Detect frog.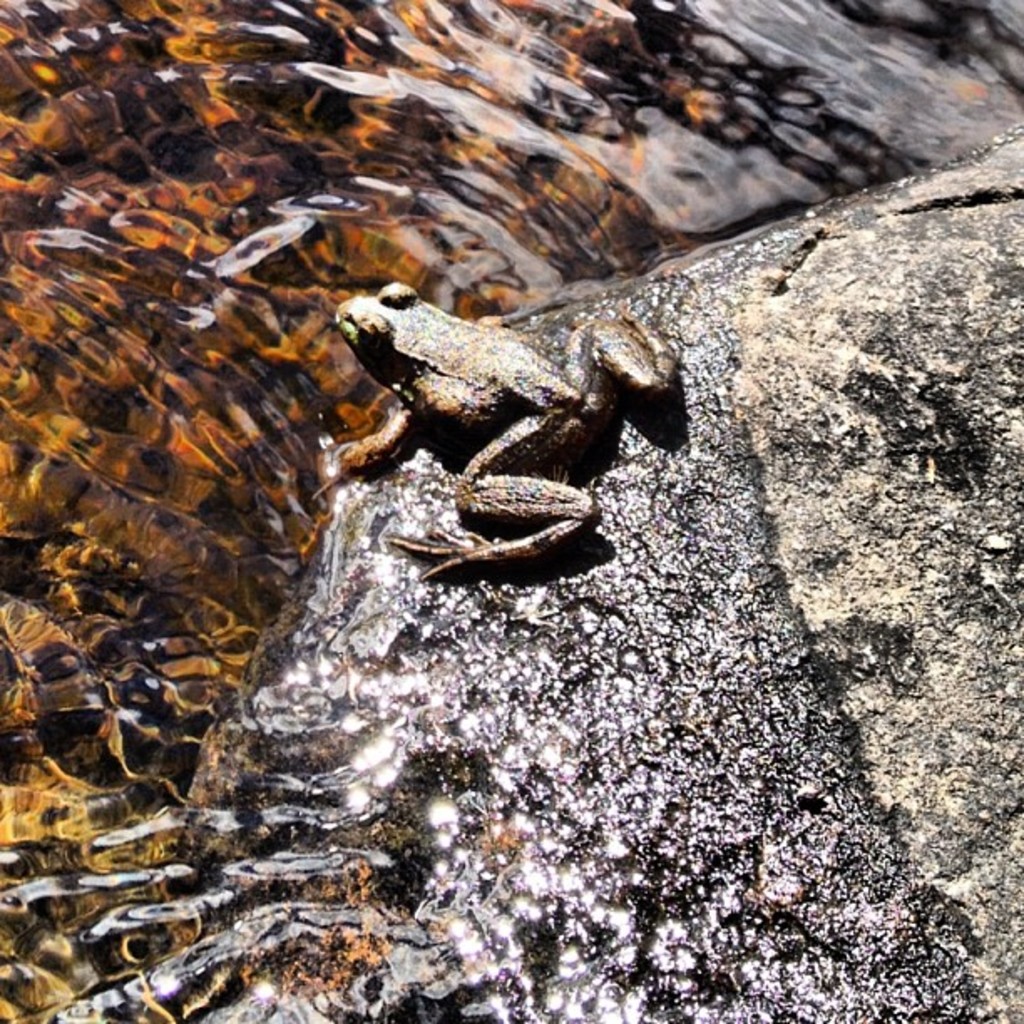
Detected at detection(333, 281, 683, 584).
